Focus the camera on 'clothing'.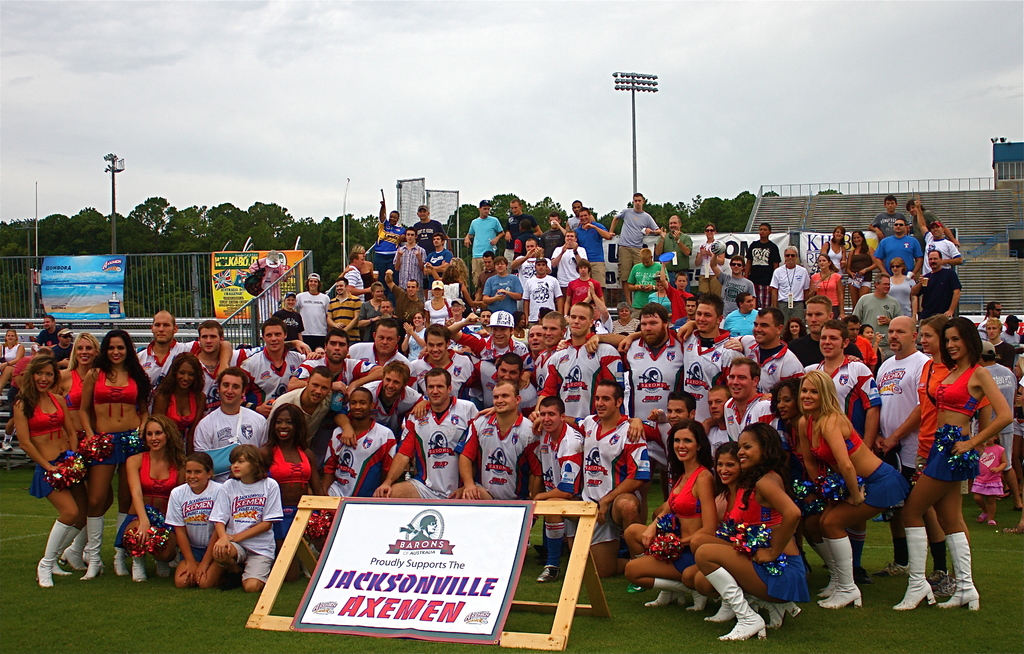
Focus region: (390, 283, 429, 328).
